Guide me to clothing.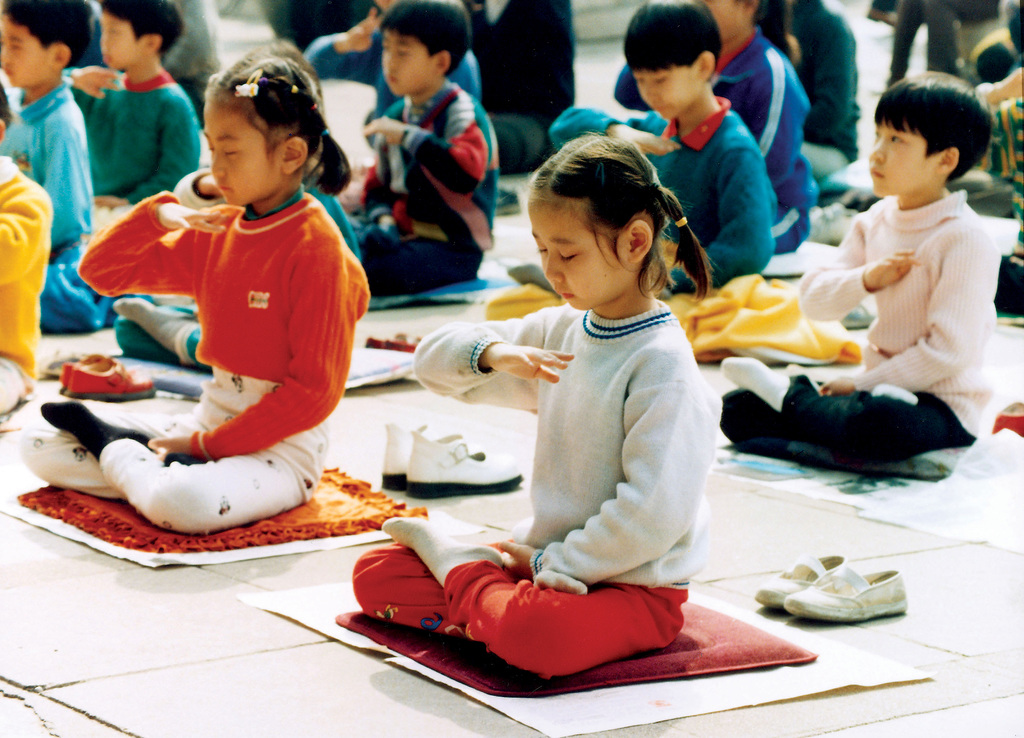
Guidance: 612,31,836,261.
